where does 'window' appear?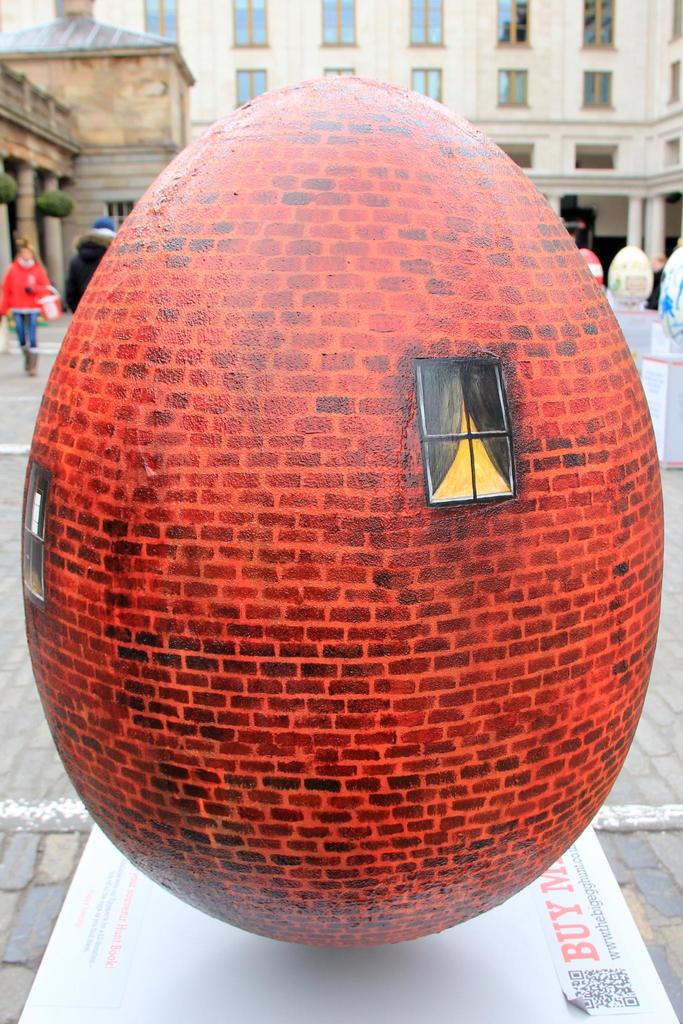
Appears at BBox(498, 70, 528, 108).
